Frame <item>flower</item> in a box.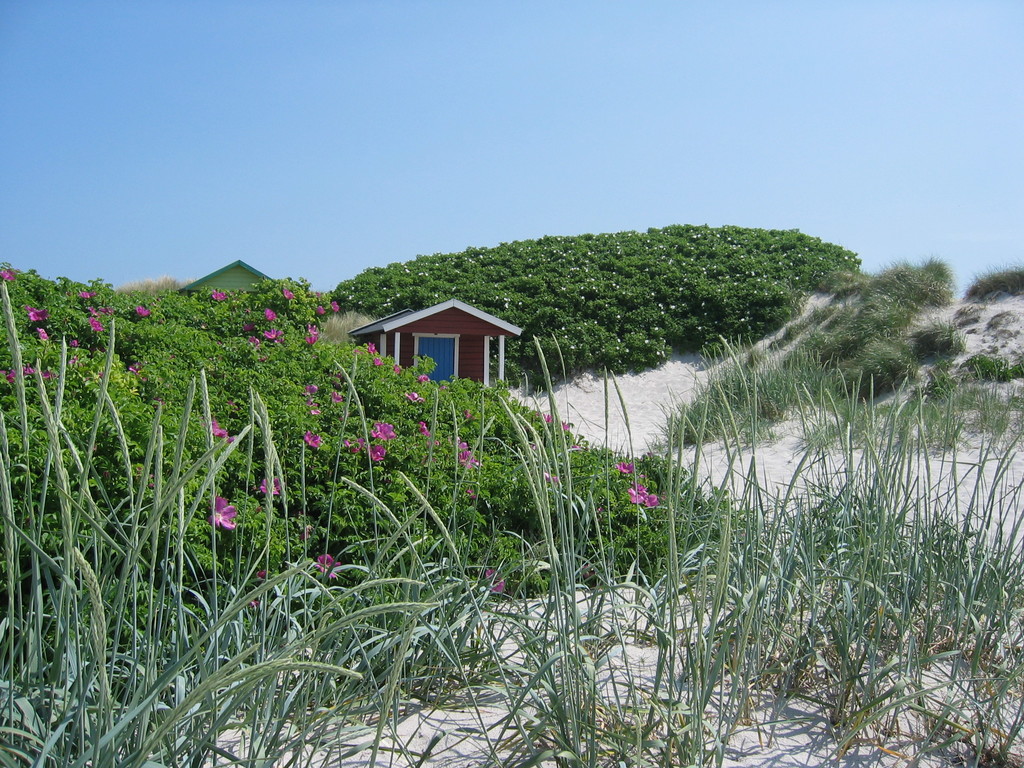
box(365, 342, 376, 354).
